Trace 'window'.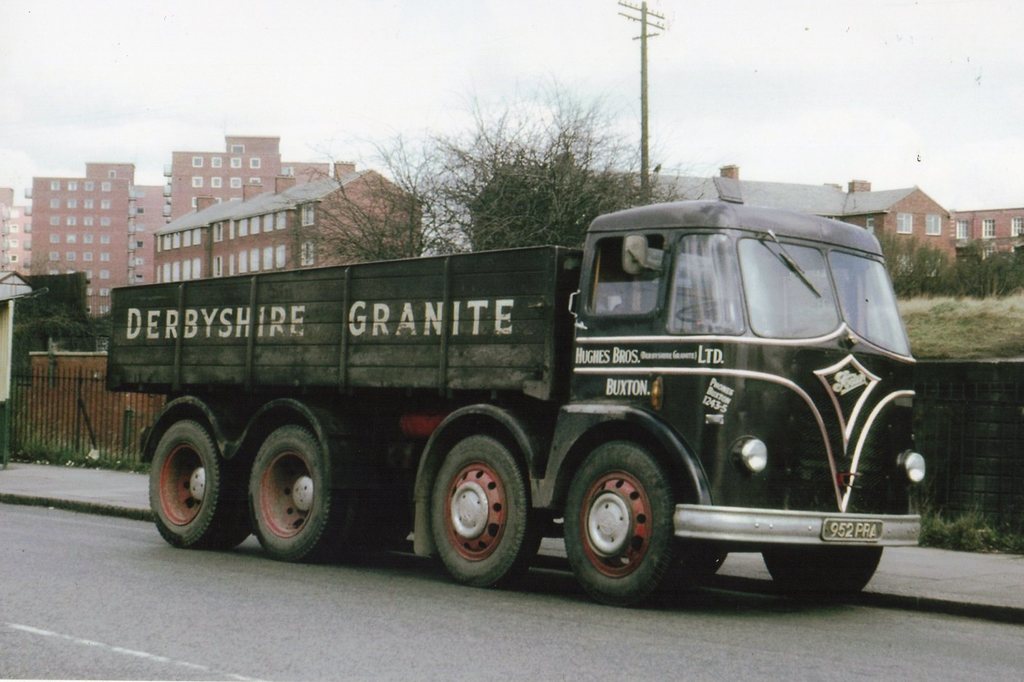
Traced to 278/164/296/182.
